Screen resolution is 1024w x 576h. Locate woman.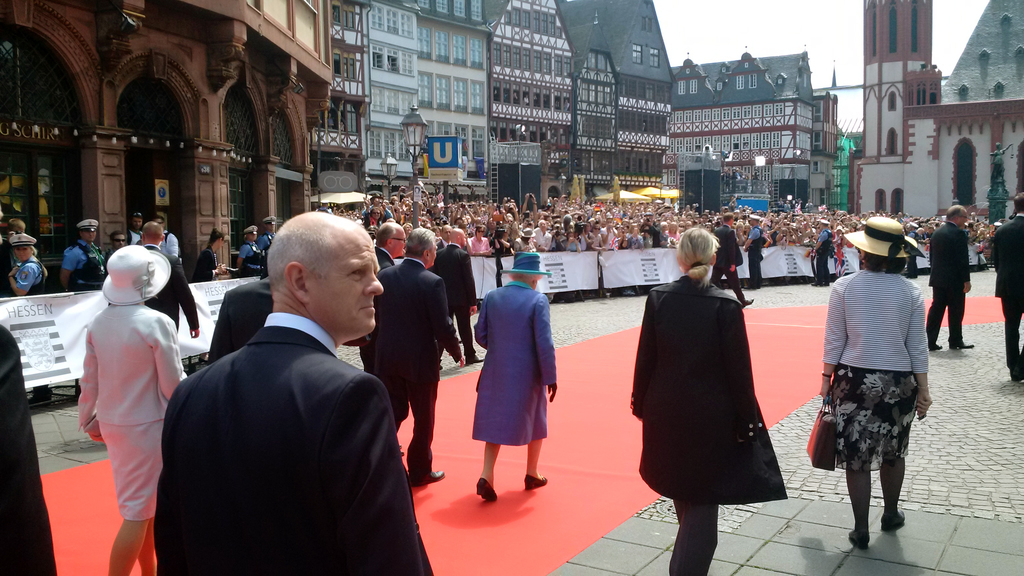
bbox(364, 198, 383, 230).
